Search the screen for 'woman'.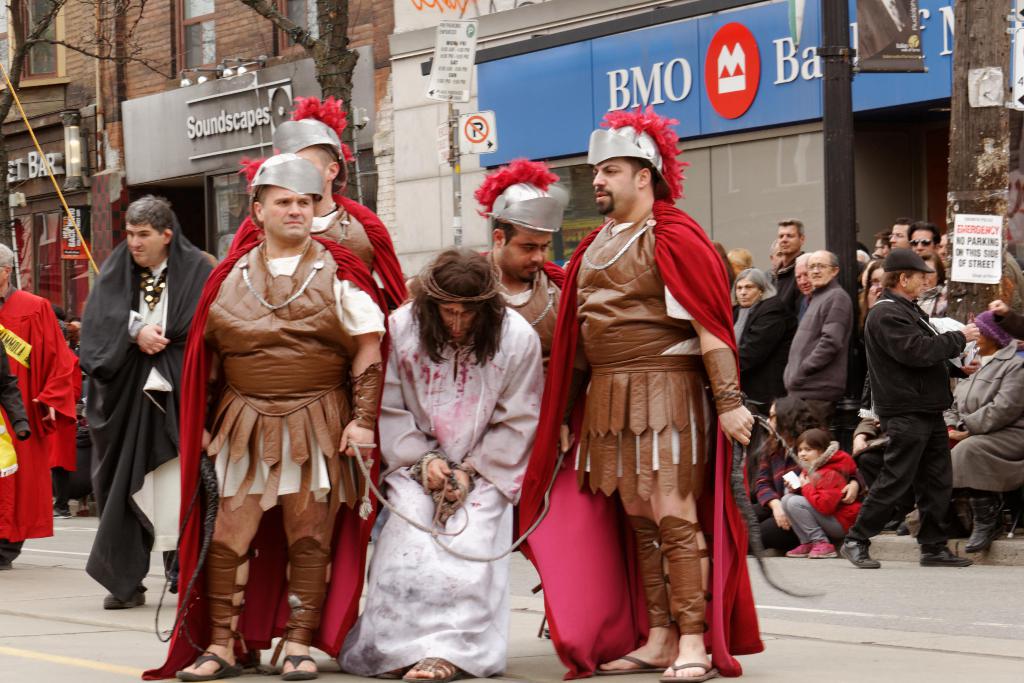
Found at [748,395,867,555].
